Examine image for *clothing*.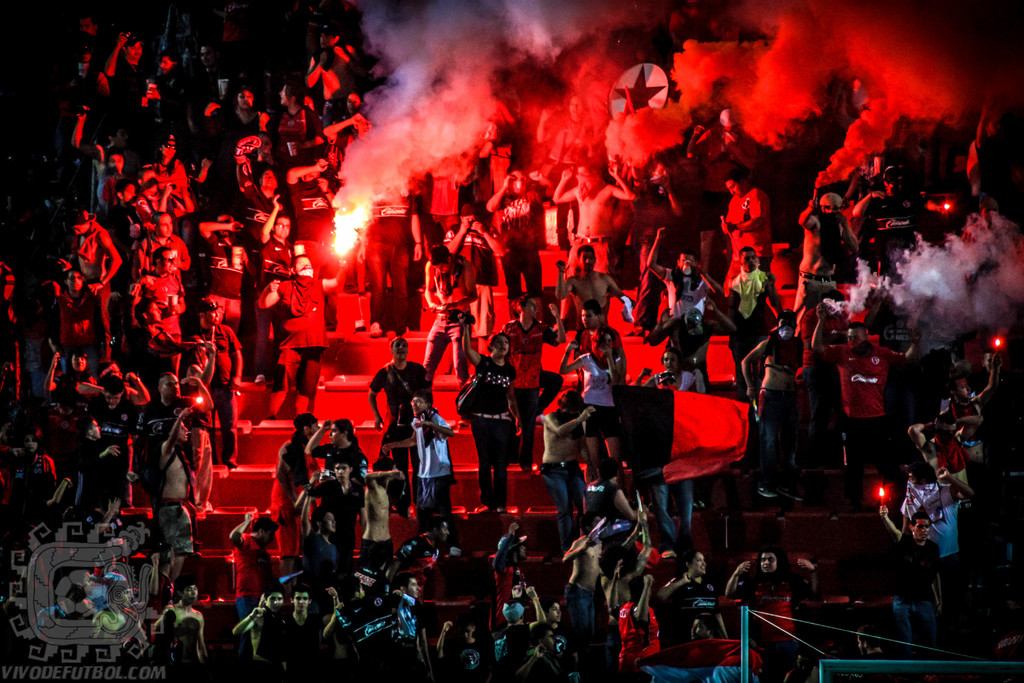
Examination result: crop(238, 179, 291, 241).
